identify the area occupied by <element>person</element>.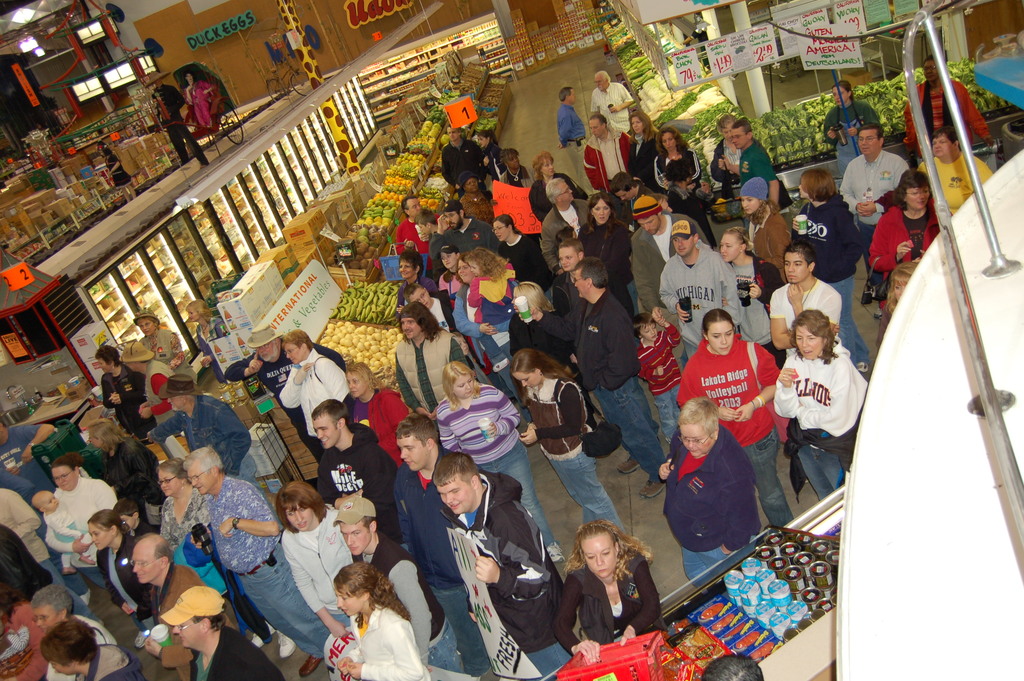
Area: bbox=(434, 450, 575, 680).
